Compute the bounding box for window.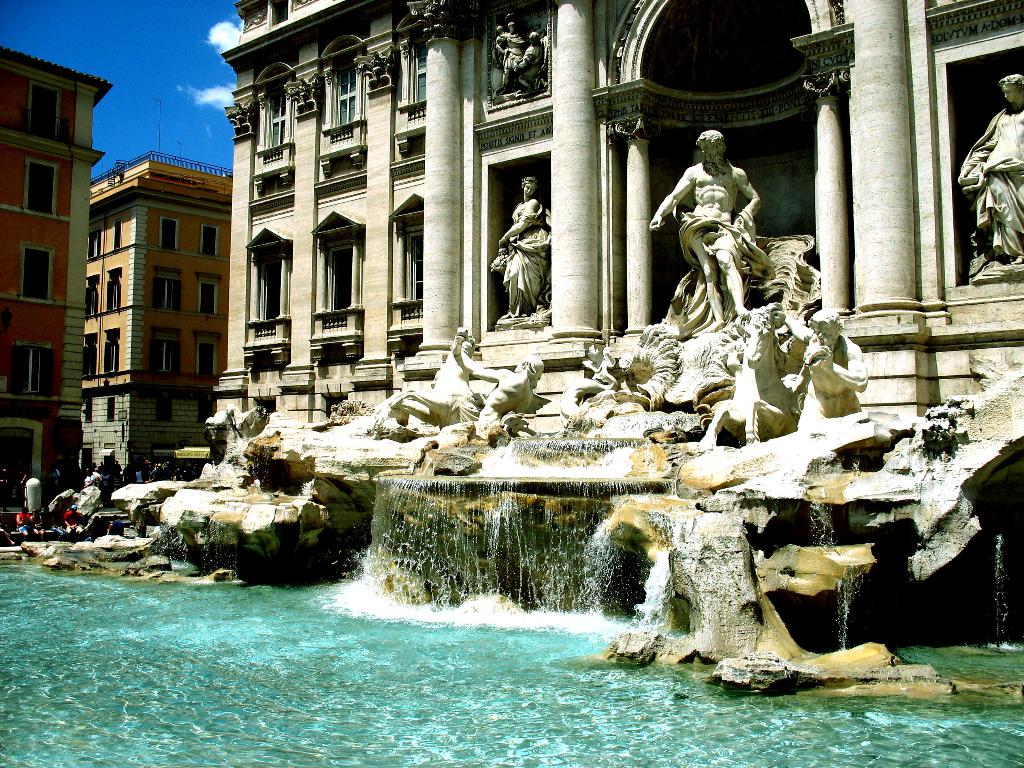
locate(199, 226, 220, 260).
